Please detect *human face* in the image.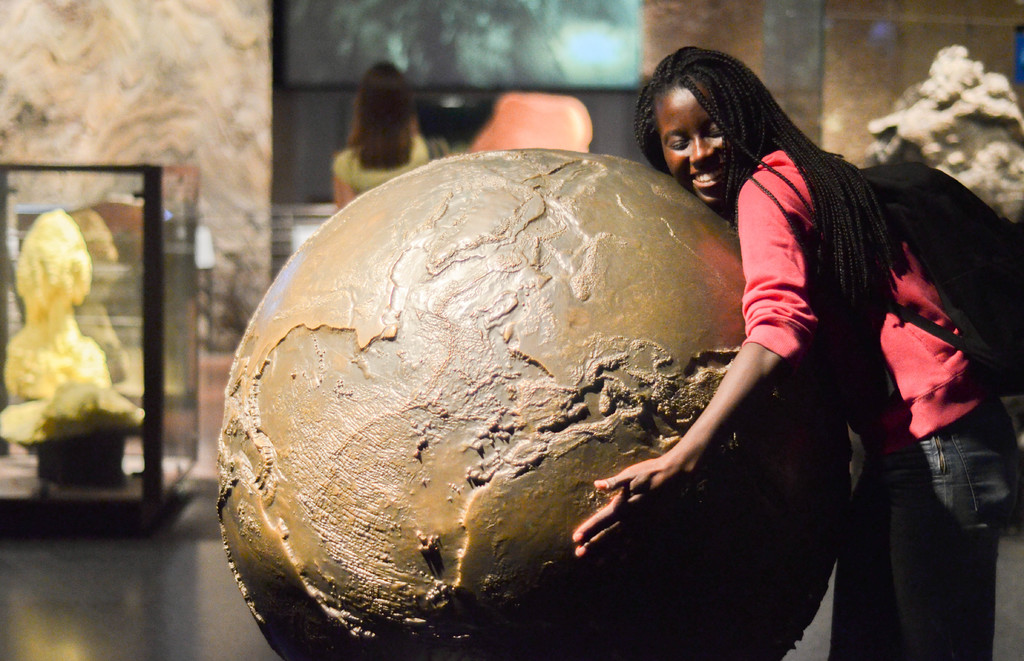
(660,93,737,209).
